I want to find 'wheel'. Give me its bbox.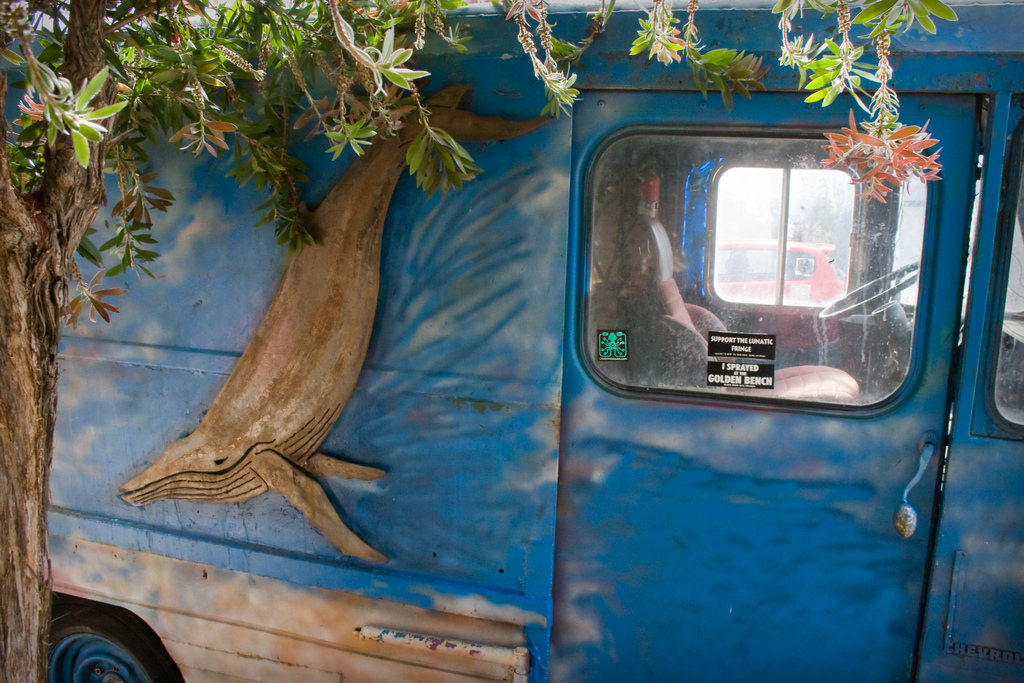
(822, 260, 925, 320).
